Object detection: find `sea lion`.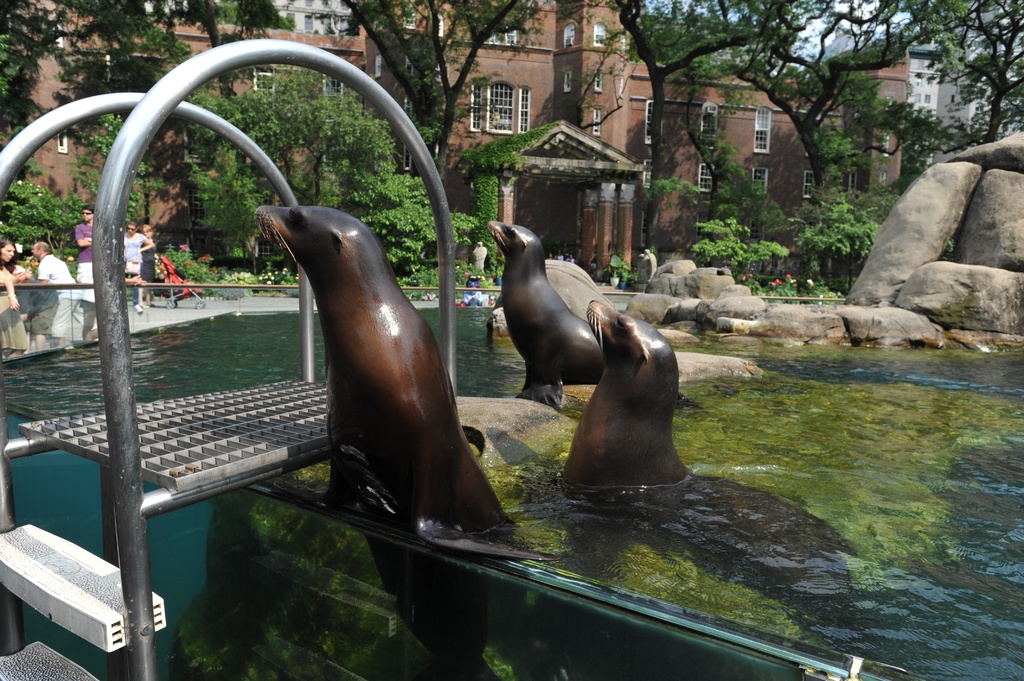
detection(254, 206, 516, 666).
